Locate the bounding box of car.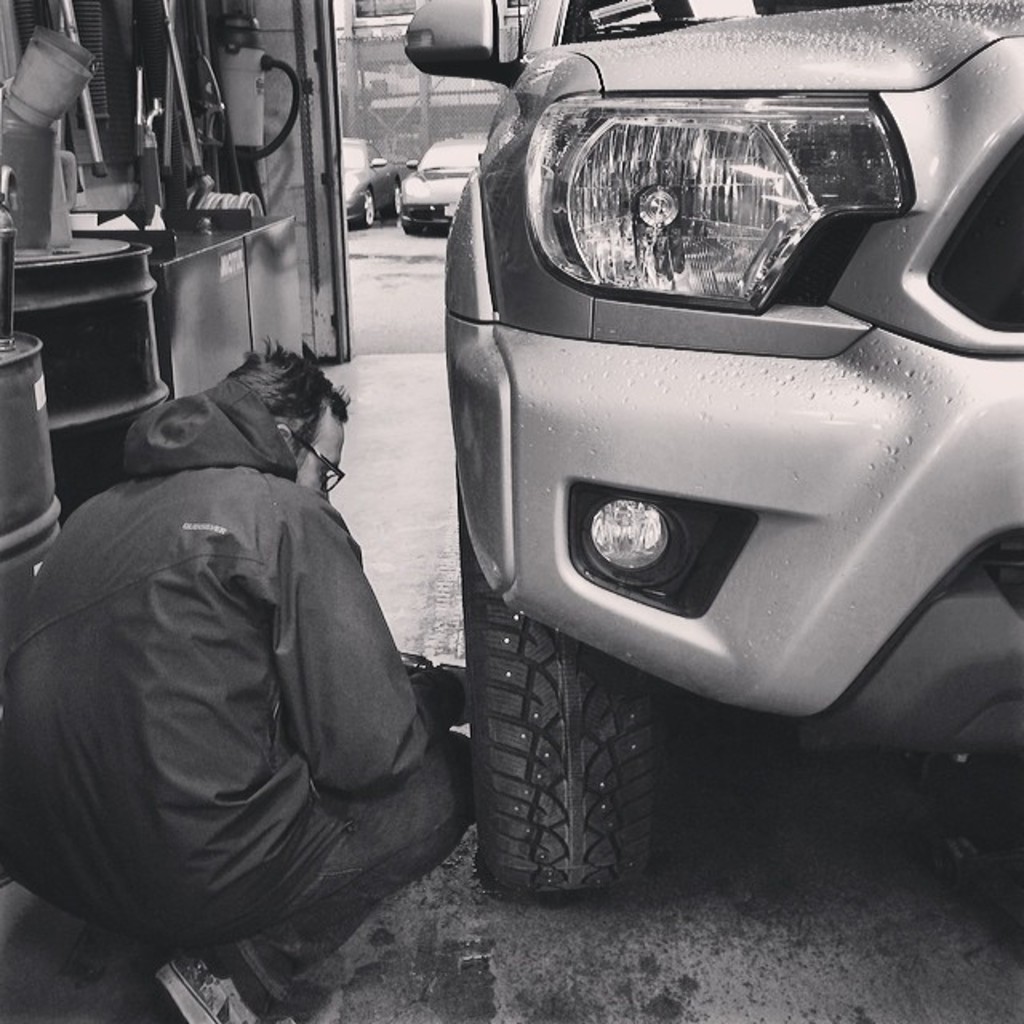
Bounding box: bbox(400, 0, 1022, 904).
